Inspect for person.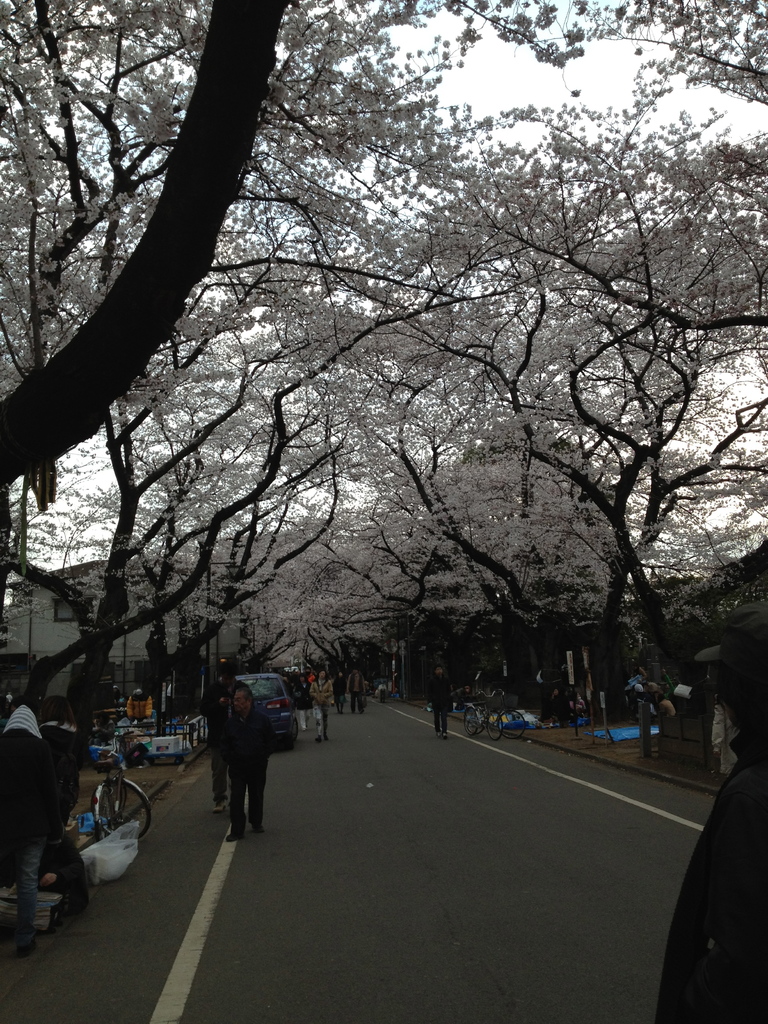
Inspection: <box>203,678,234,816</box>.
